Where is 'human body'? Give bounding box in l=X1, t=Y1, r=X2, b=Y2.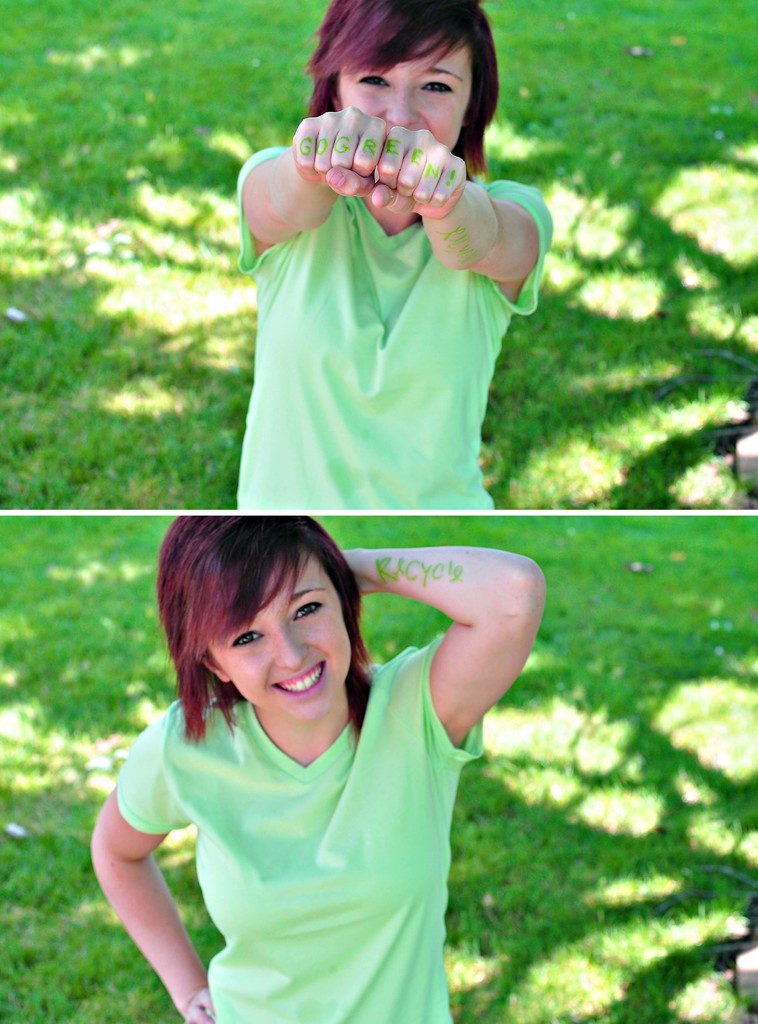
l=88, t=548, r=545, b=1023.
